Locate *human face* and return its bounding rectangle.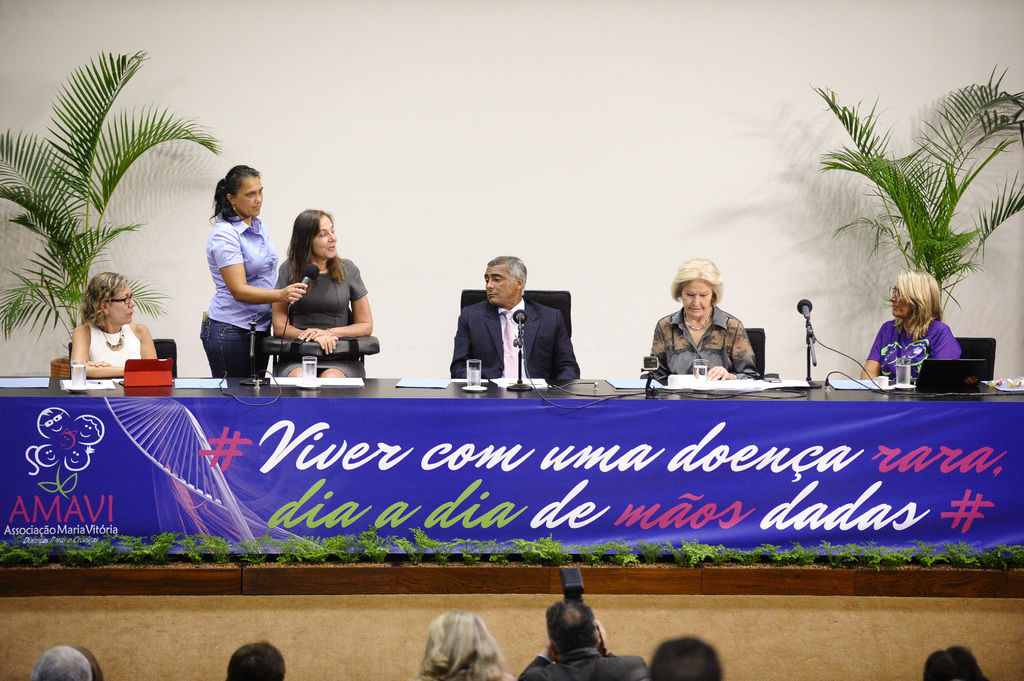
detection(891, 281, 913, 317).
